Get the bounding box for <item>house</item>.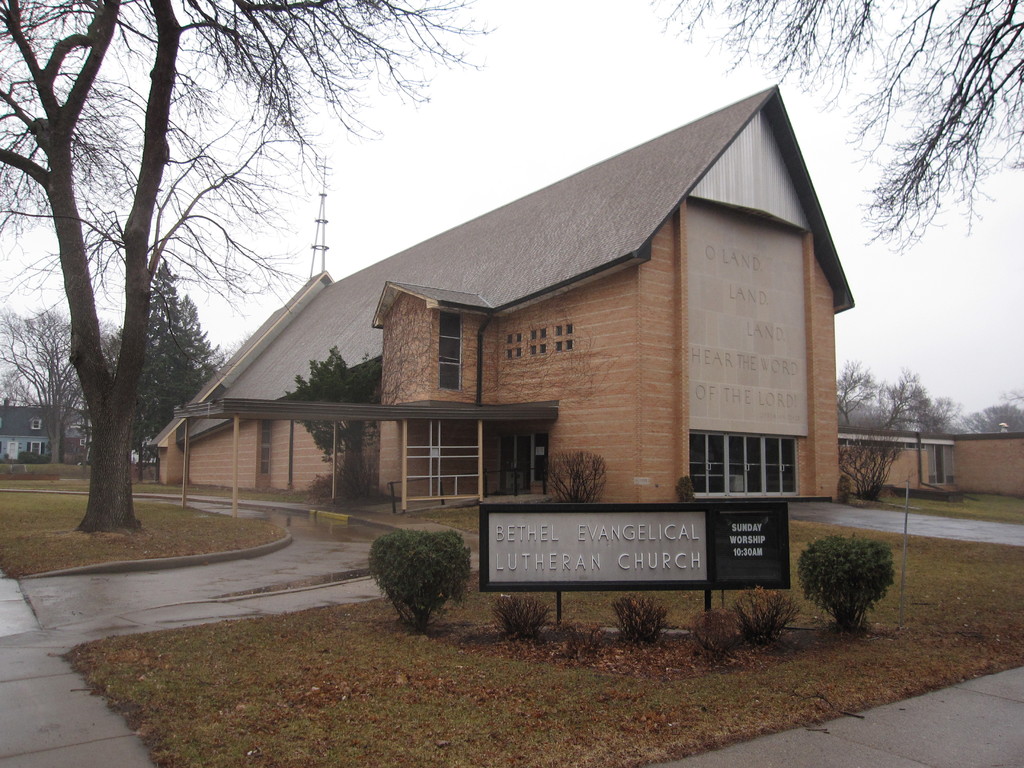
BBox(200, 88, 854, 589).
